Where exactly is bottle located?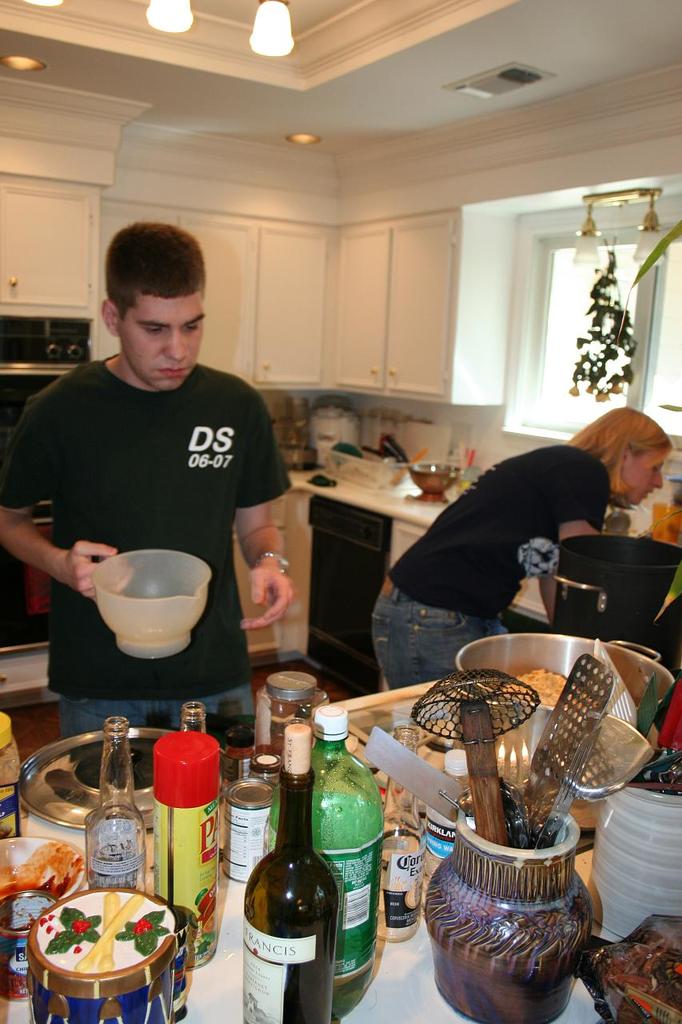
Its bounding box is [82, 714, 155, 883].
